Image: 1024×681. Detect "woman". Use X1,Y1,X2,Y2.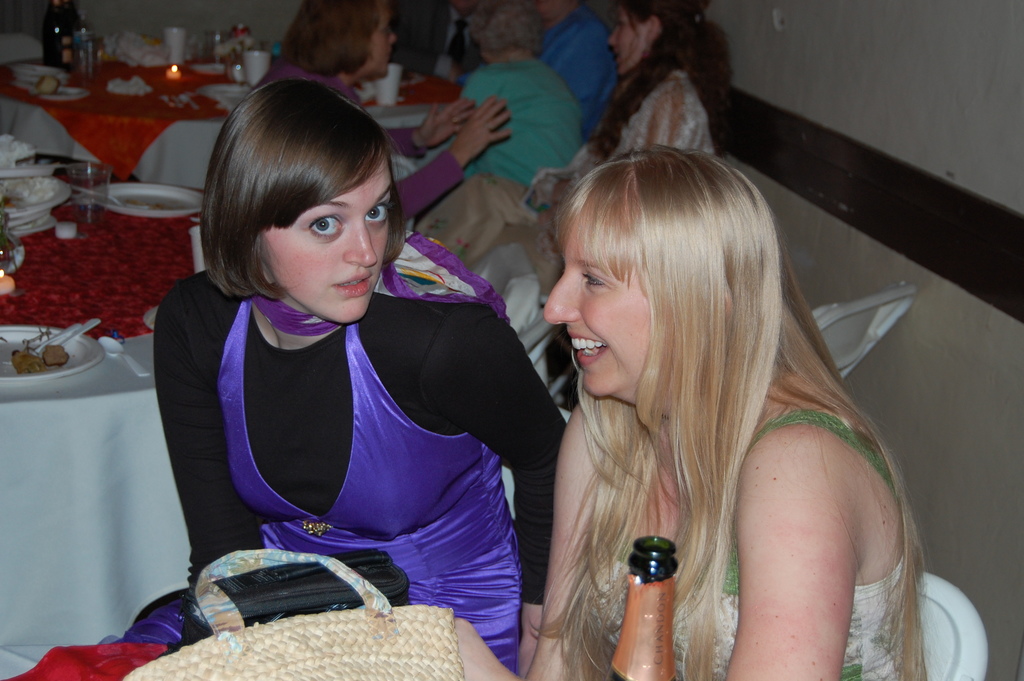
419,0,744,336.
